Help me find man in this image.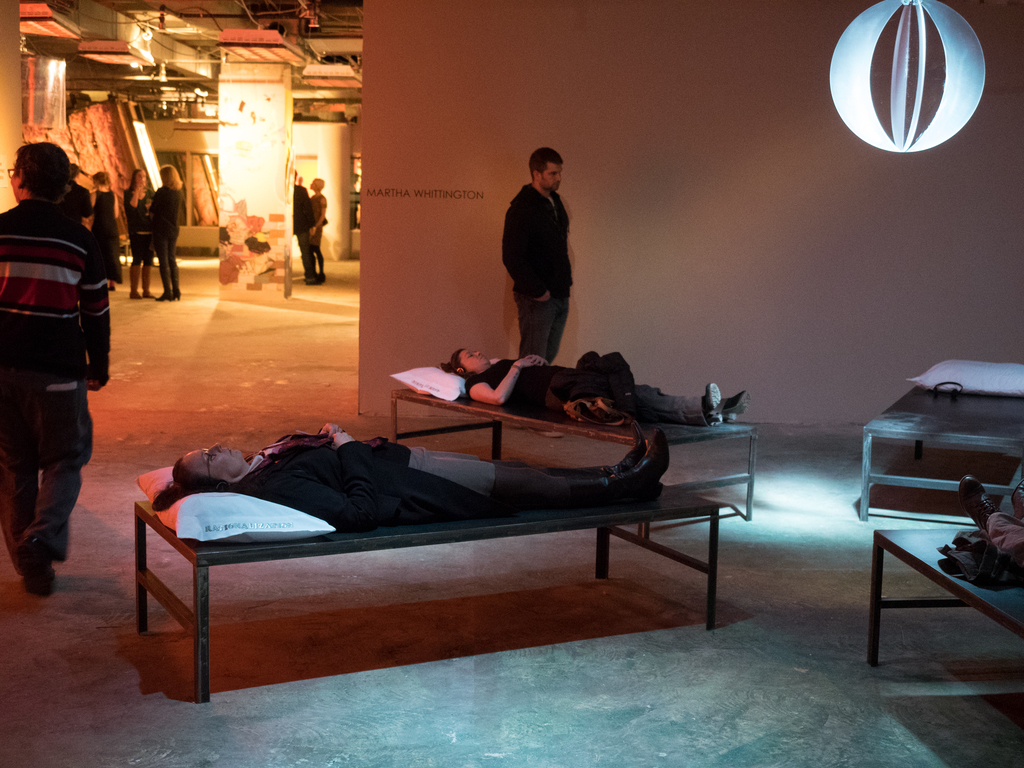
Found it: (left=0, top=138, right=124, bottom=597).
